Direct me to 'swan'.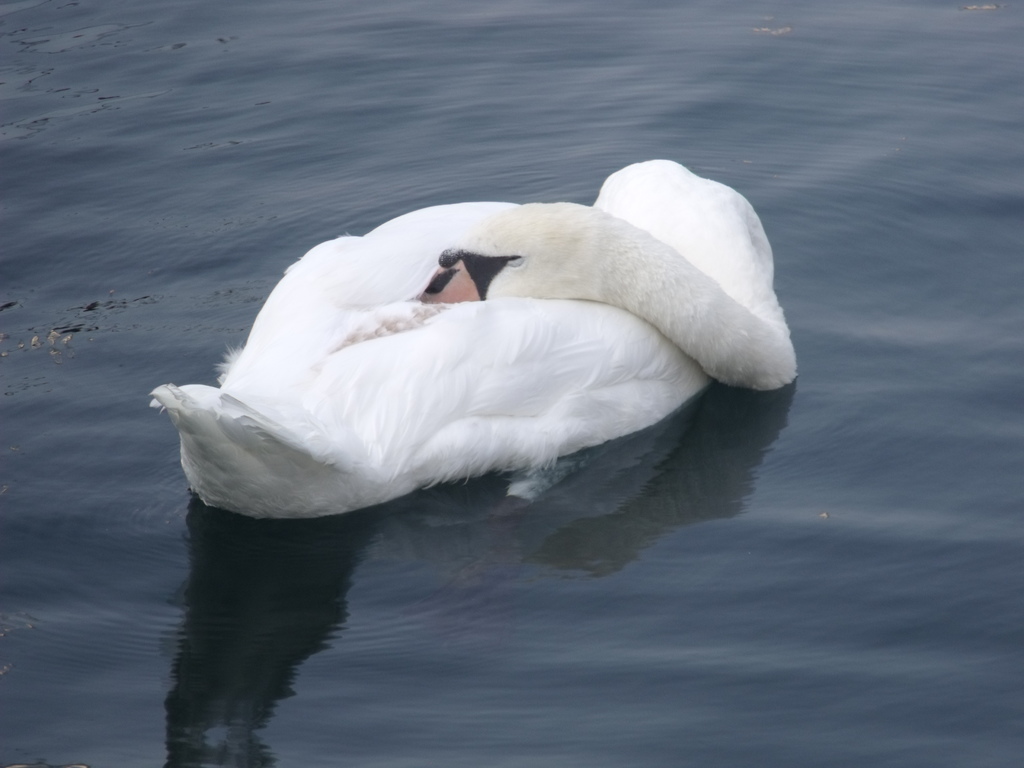
Direction: <bbox>172, 155, 804, 516</bbox>.
